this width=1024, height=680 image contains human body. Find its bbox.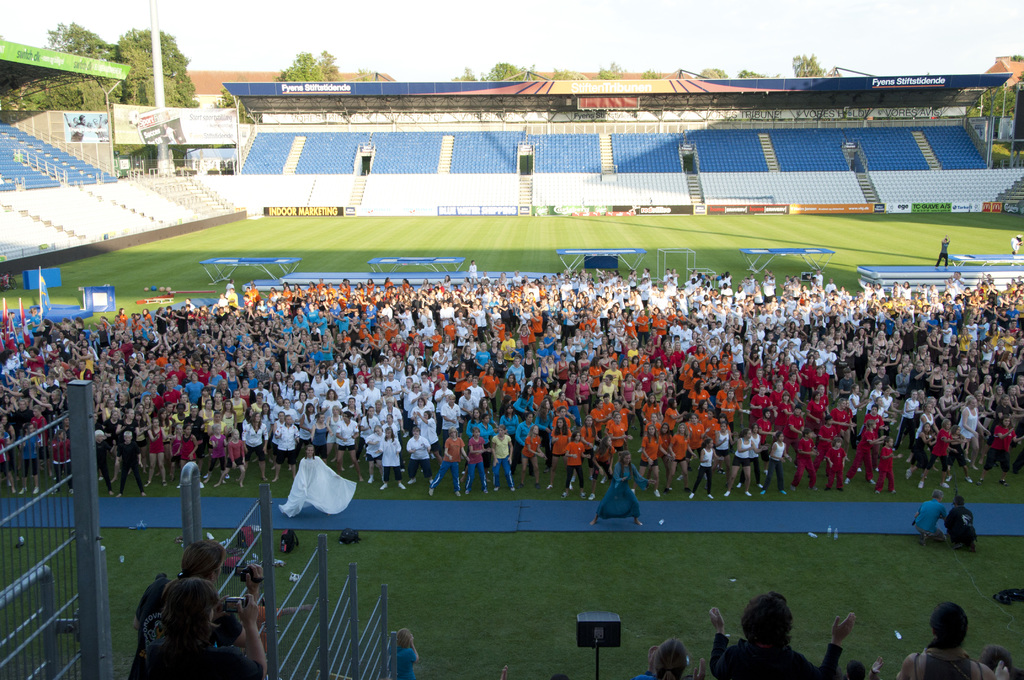
374, 334, 391, 343.
